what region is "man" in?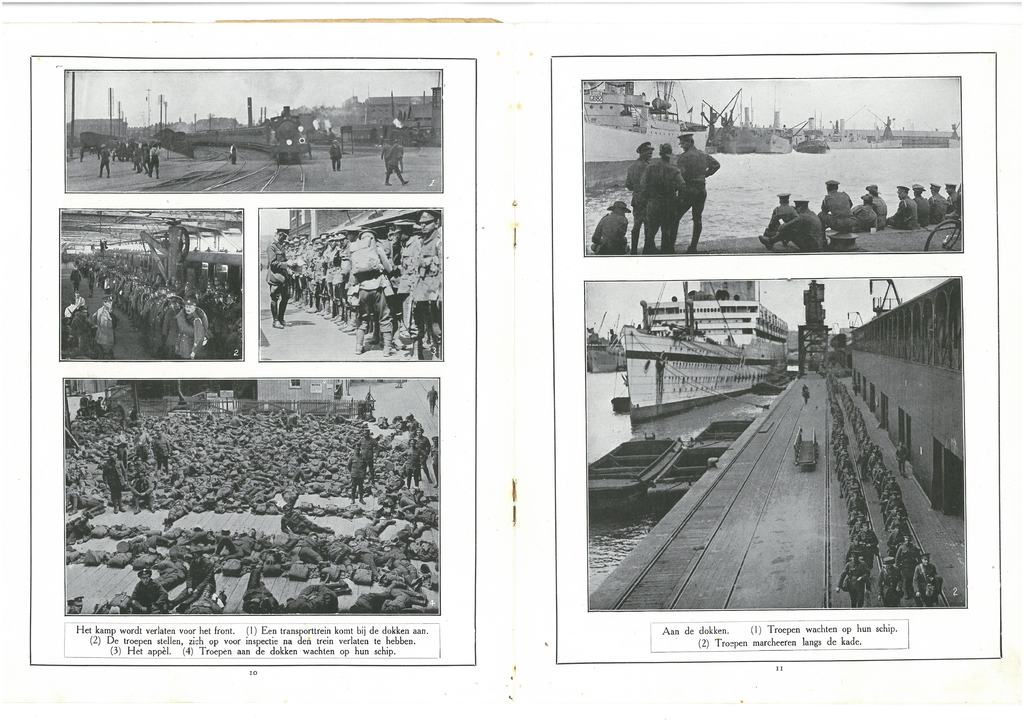
{"left": 101, "top": 451, "right": 129, "bottom": 513}.
